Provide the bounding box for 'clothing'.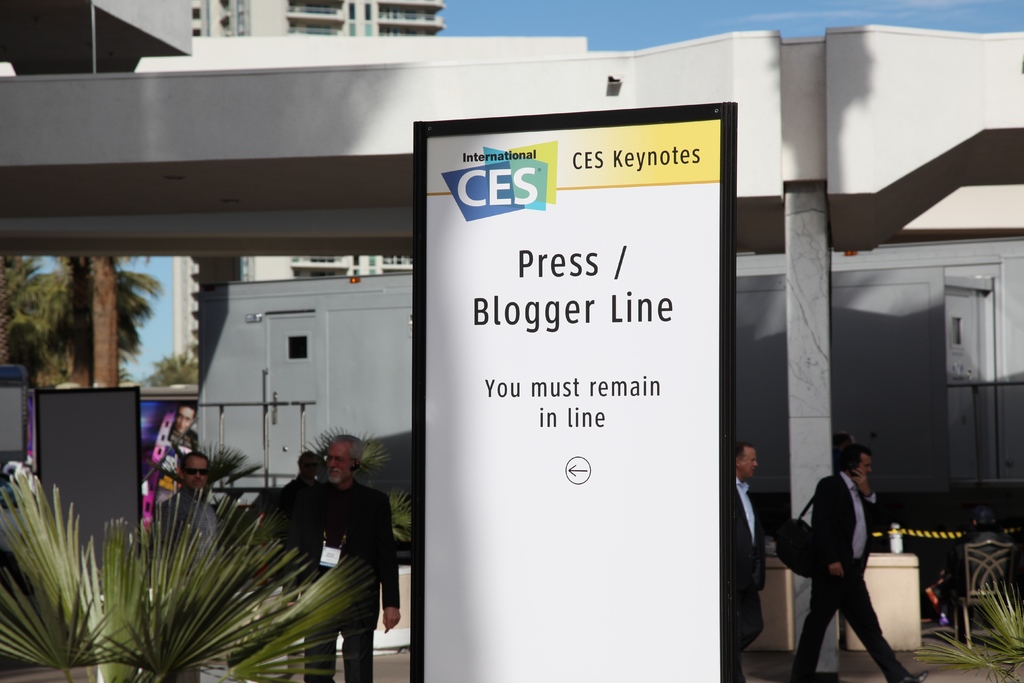
732 478 778 663.
